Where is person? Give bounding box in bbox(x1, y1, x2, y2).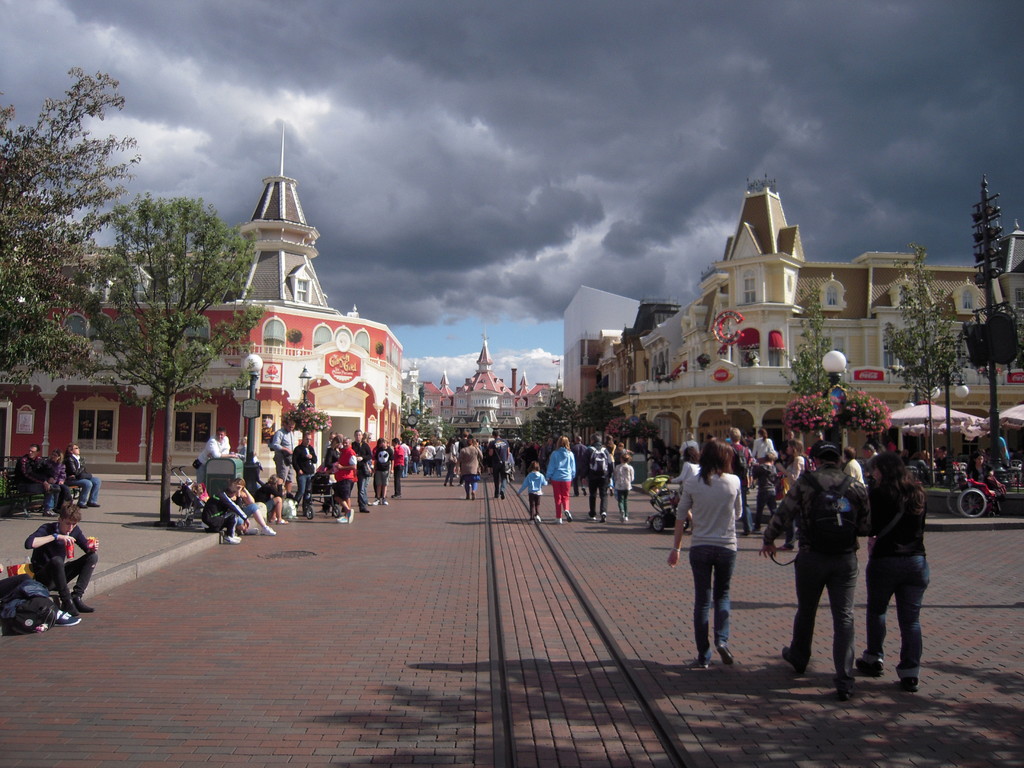
bbox(54, 454, 74, 502).
